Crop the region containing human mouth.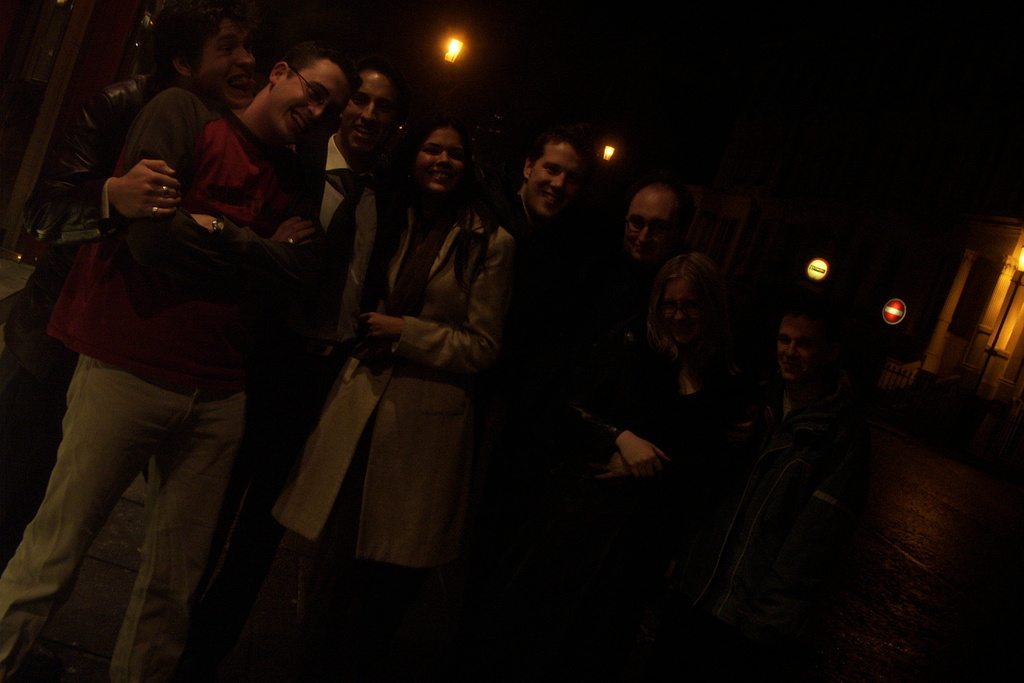
Crop region: bbox=[228, 77, 249, 89].
